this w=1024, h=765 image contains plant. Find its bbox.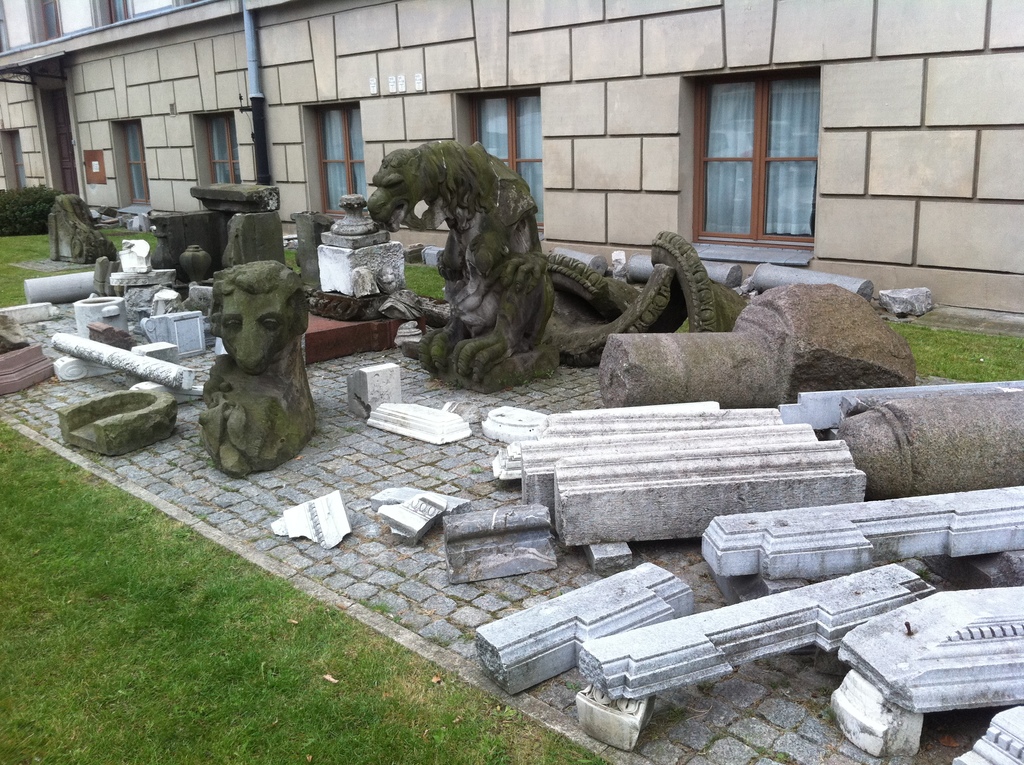
rect(391, 611, 403, 625).
